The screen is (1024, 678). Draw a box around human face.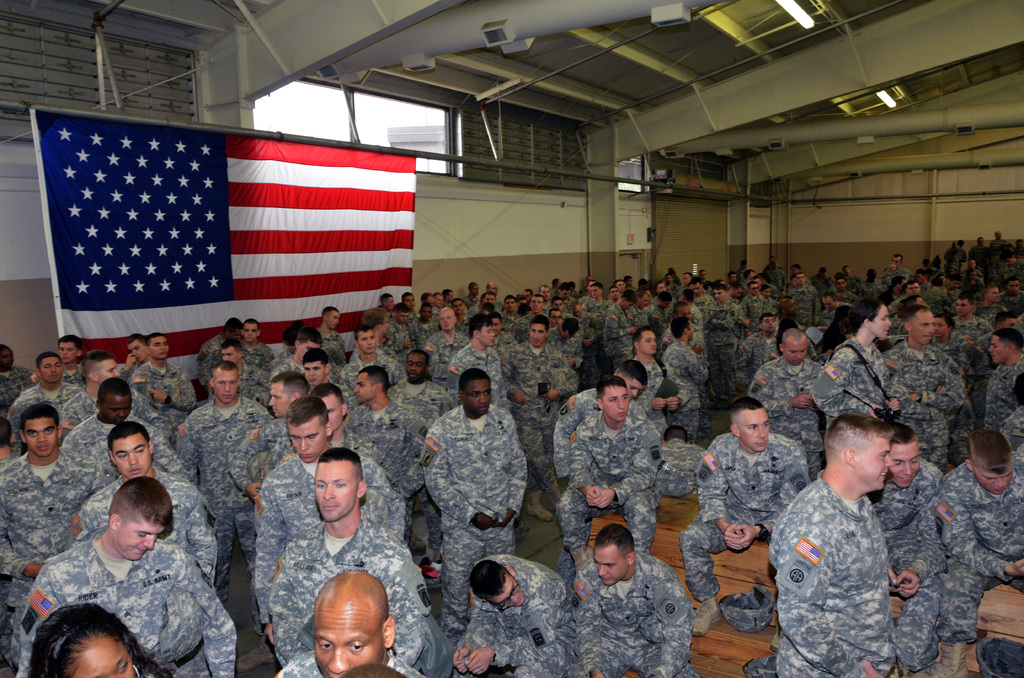
<bbox>520, 299, 524, 305</bbox>.
